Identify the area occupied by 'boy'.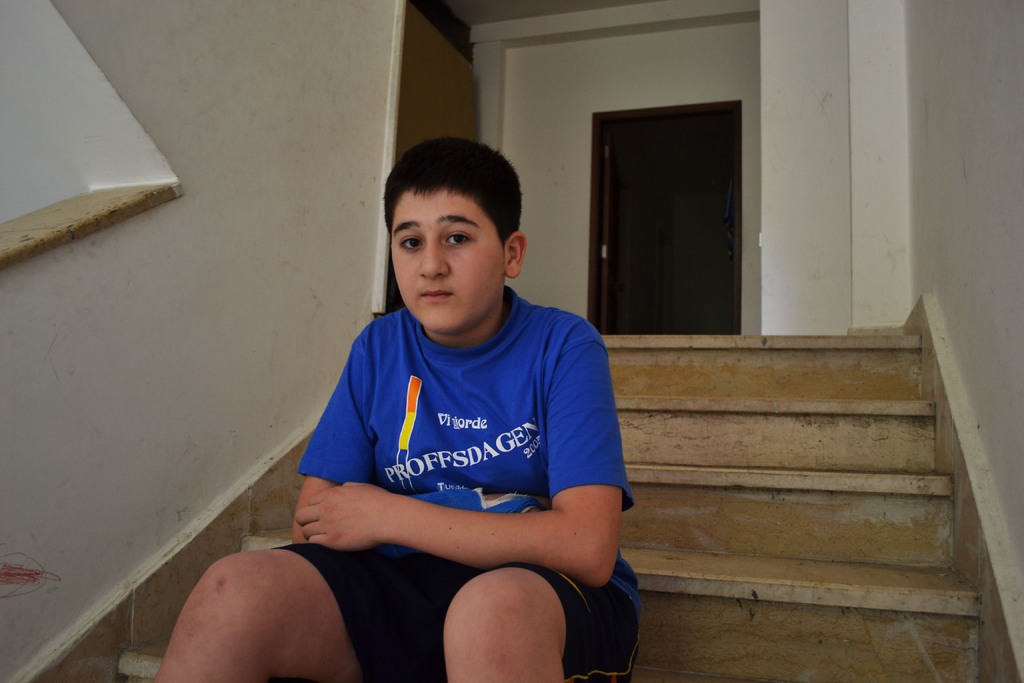
Area: 159 133 646 682.
